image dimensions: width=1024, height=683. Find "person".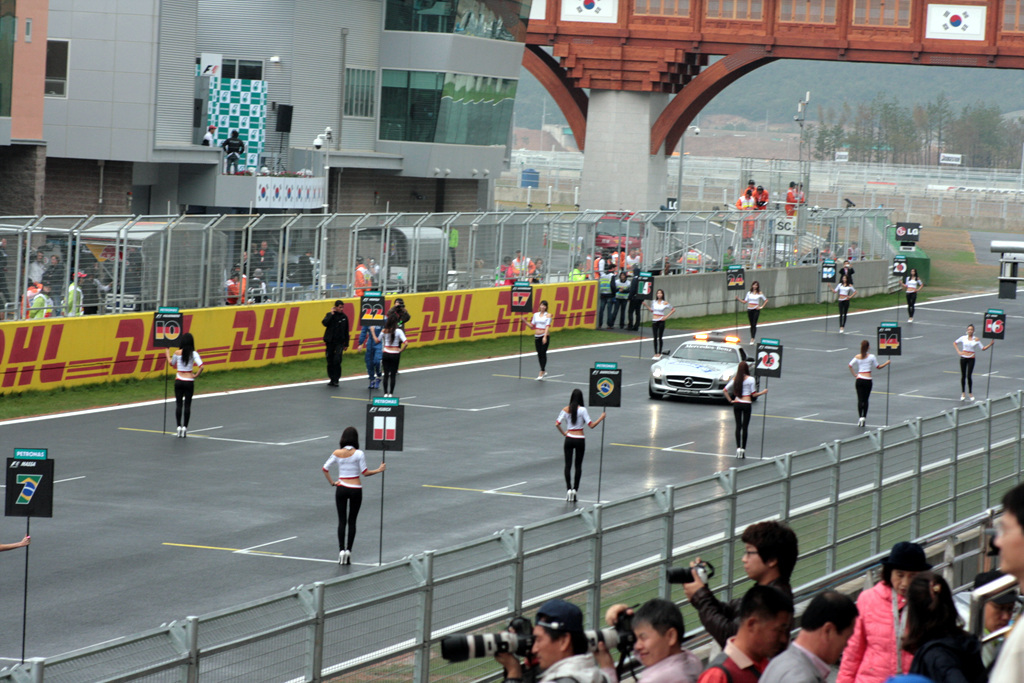
crop(645, 285, 678, 353).
